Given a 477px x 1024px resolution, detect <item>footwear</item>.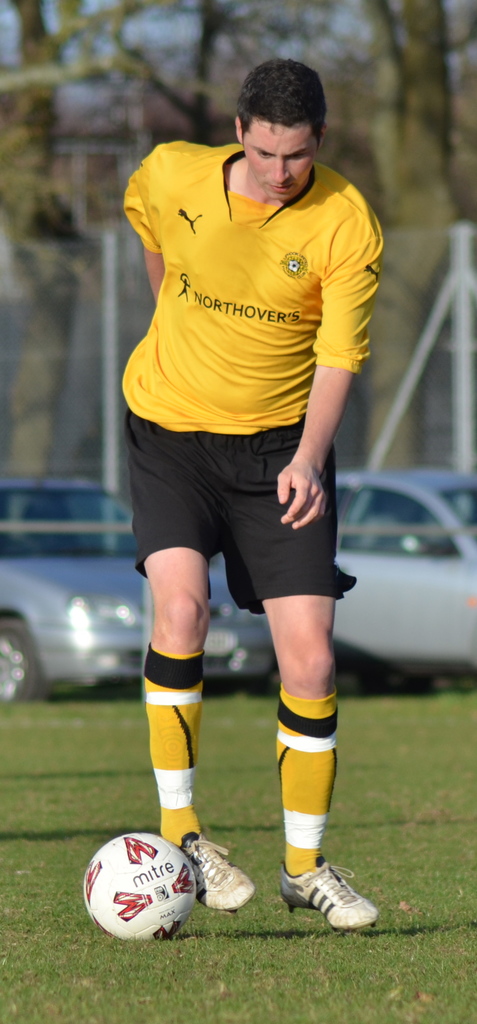
box(174, 831, 253, 919).
